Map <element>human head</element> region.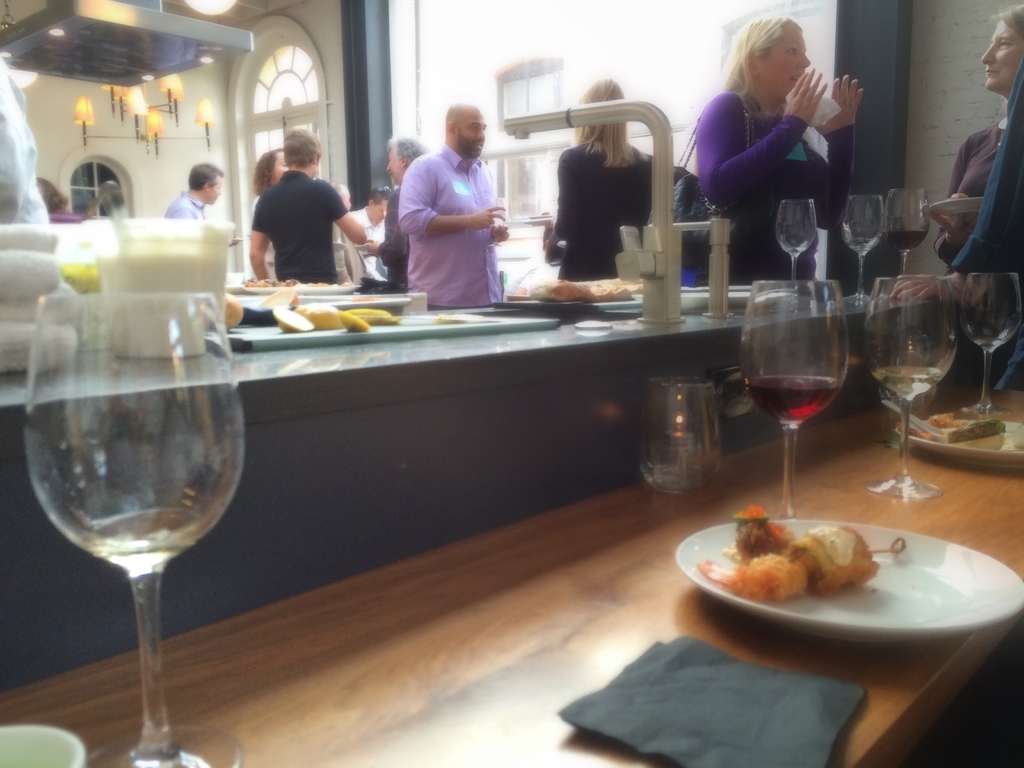
Mapped to region(33, 177, 68, 212).
